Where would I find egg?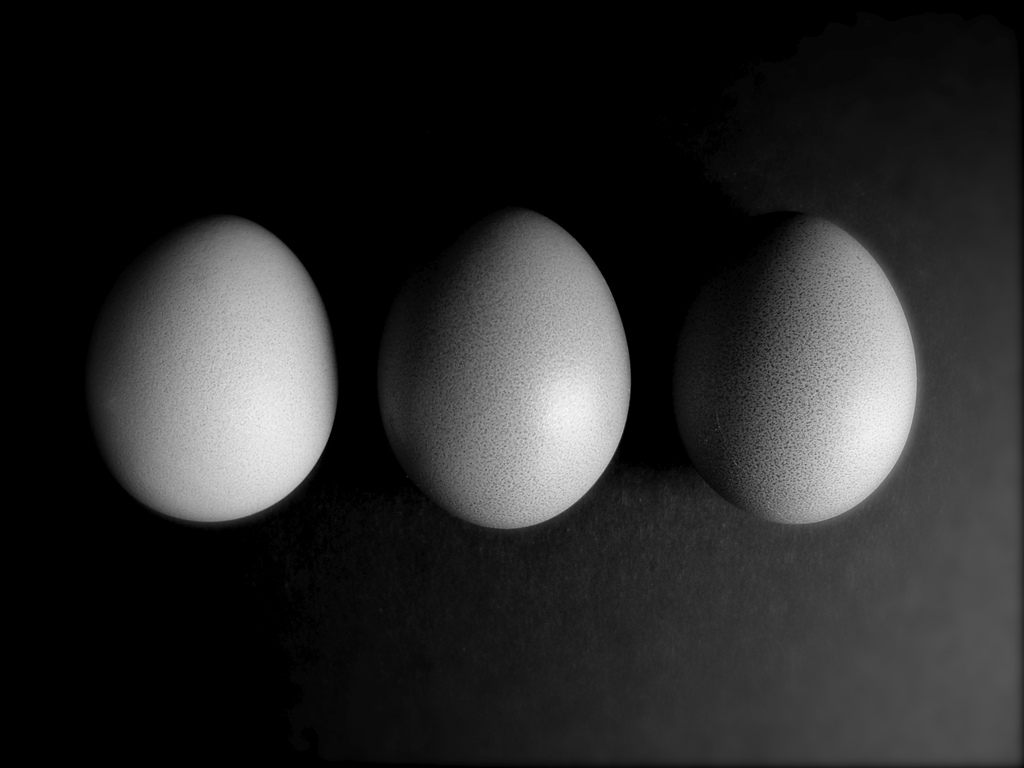
At BBox(376, 205, 634, 533).
